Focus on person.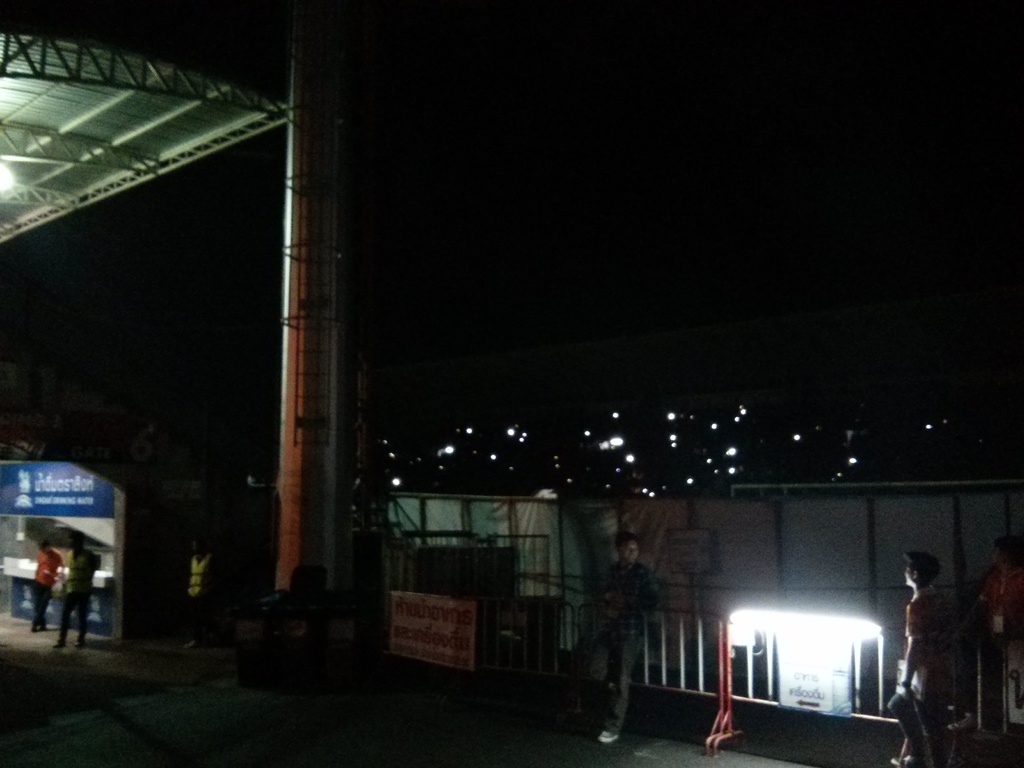
Focused at rect(954, 536, 1023, 729).
